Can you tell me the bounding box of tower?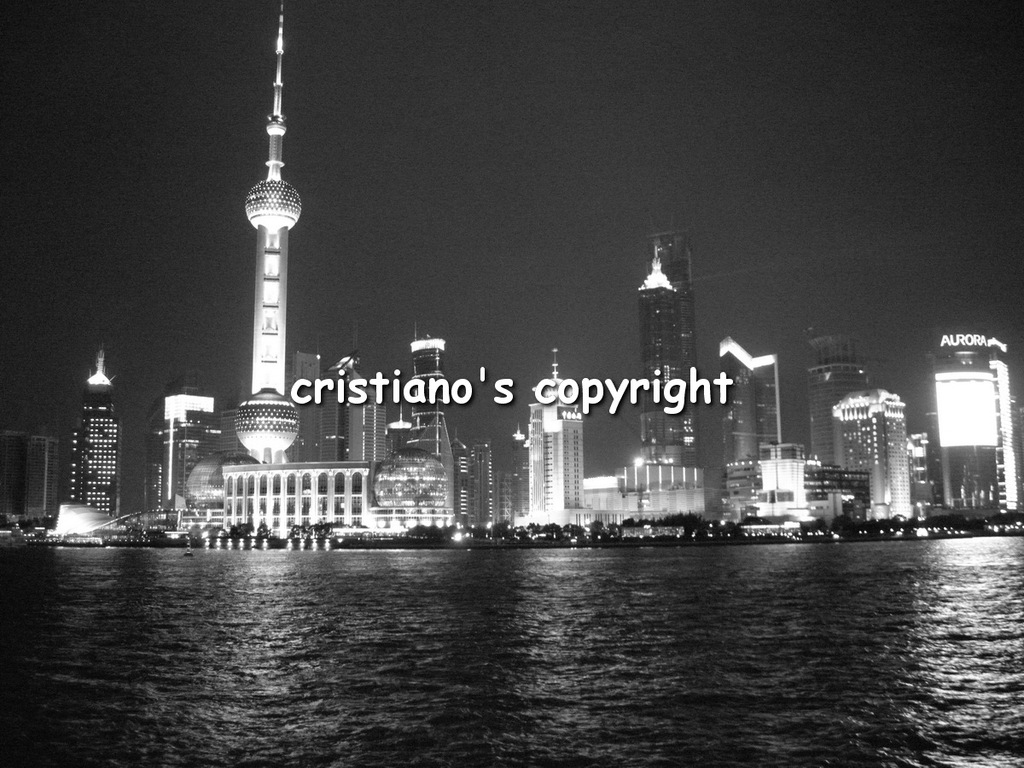
836 389 900 518.
